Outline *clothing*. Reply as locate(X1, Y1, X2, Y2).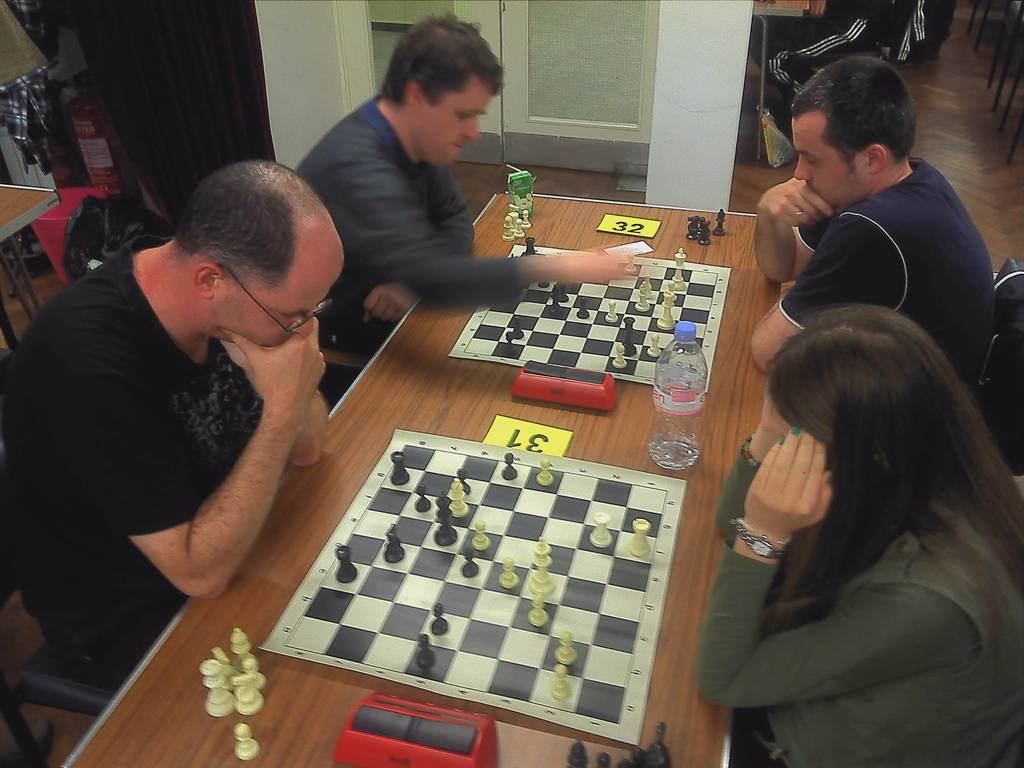
locate(777, 161, 991, 403).
